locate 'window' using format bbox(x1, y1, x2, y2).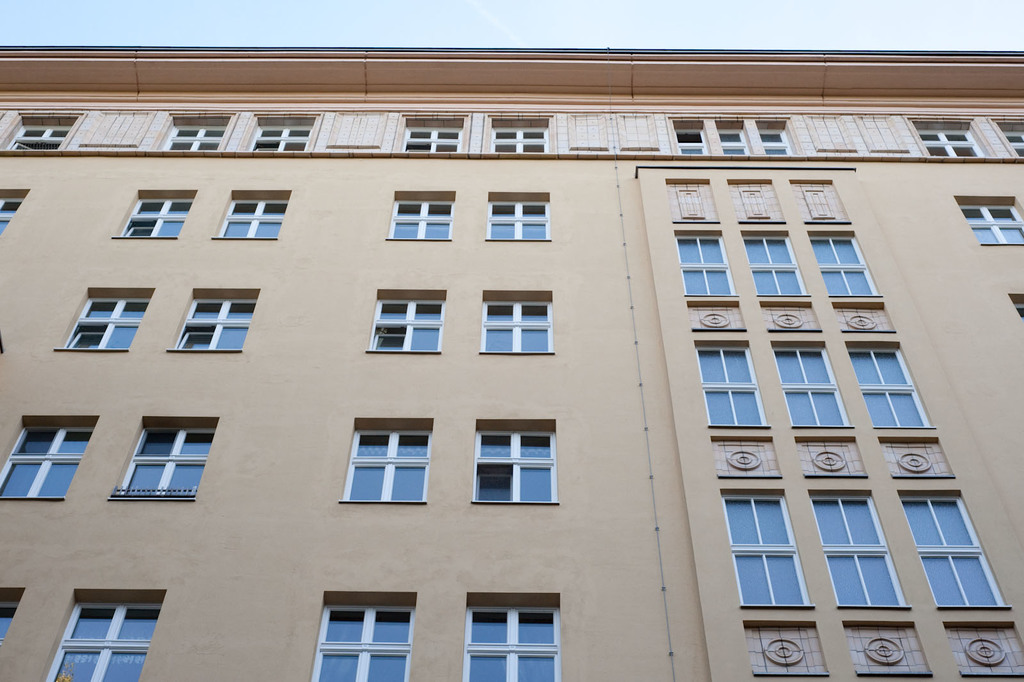
bbox(719, 125, 746, 151).
